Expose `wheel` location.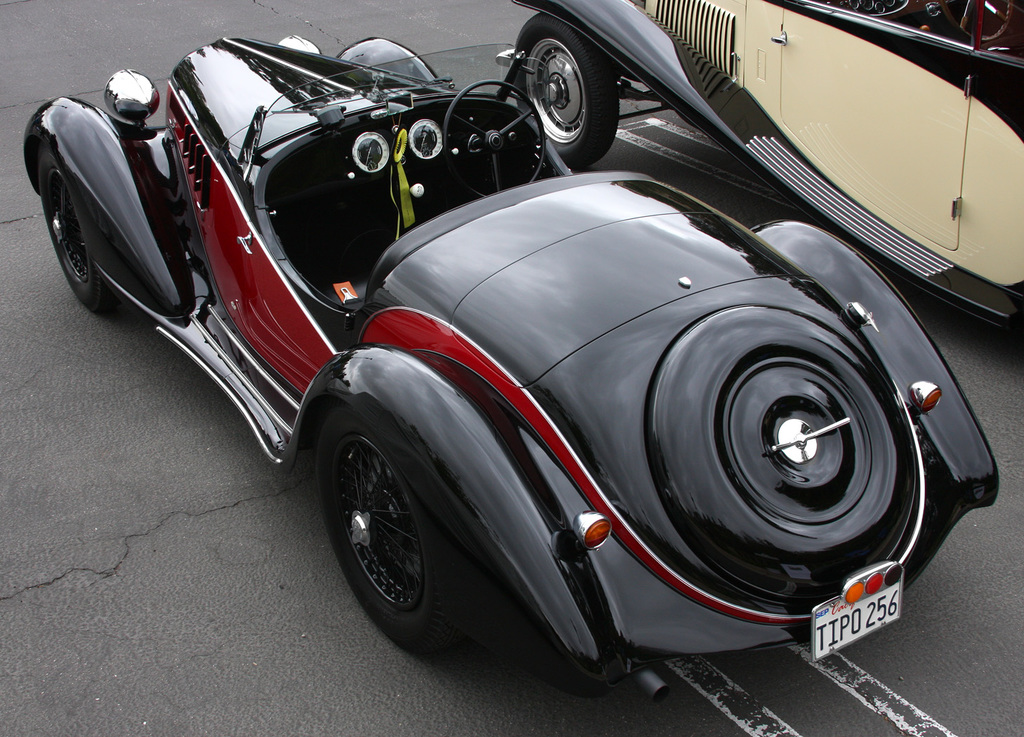
Exposed at (445,79,546,193).
